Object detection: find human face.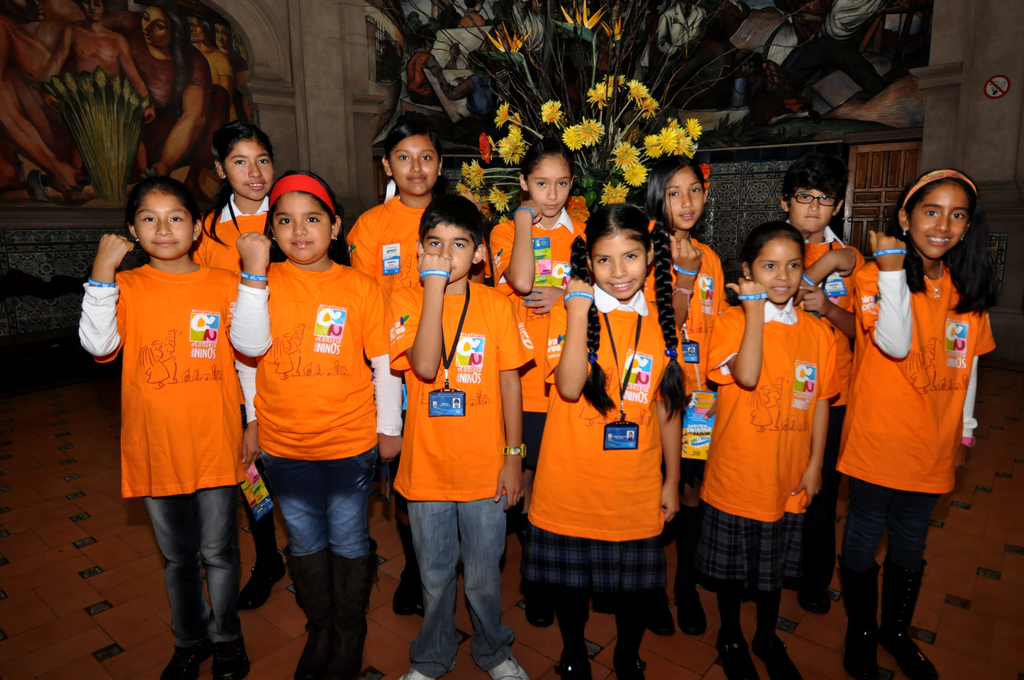
crop(273, 188, 335, 261).
